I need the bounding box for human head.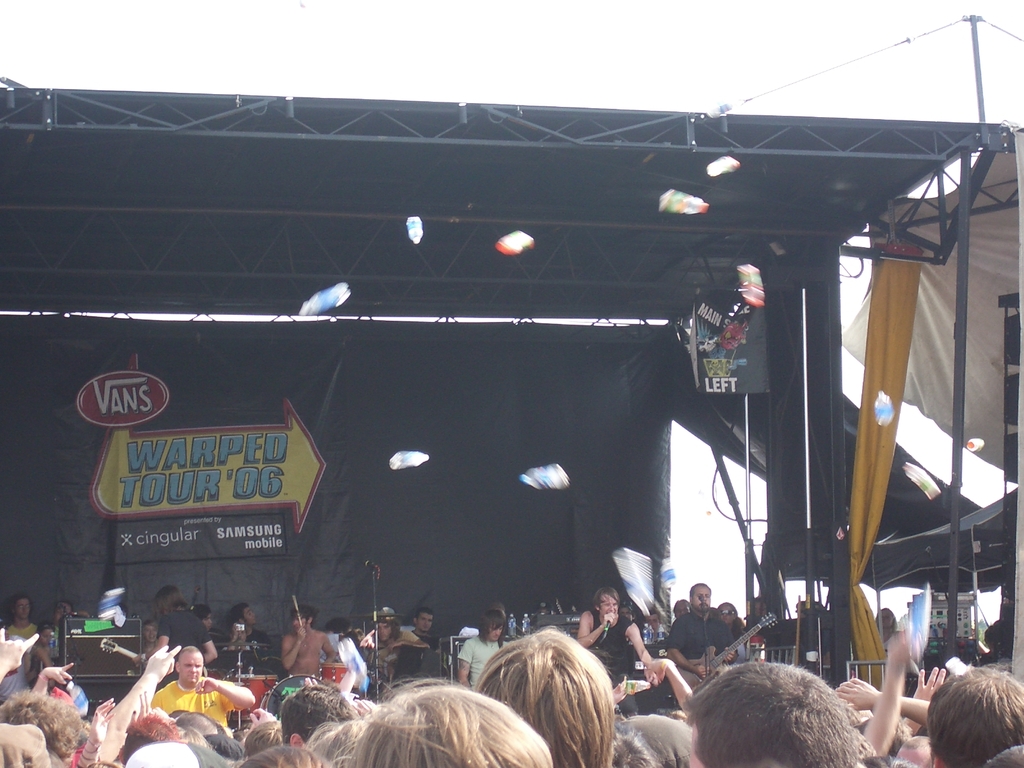
Here it is: <box>11,598,33,620</box>.
